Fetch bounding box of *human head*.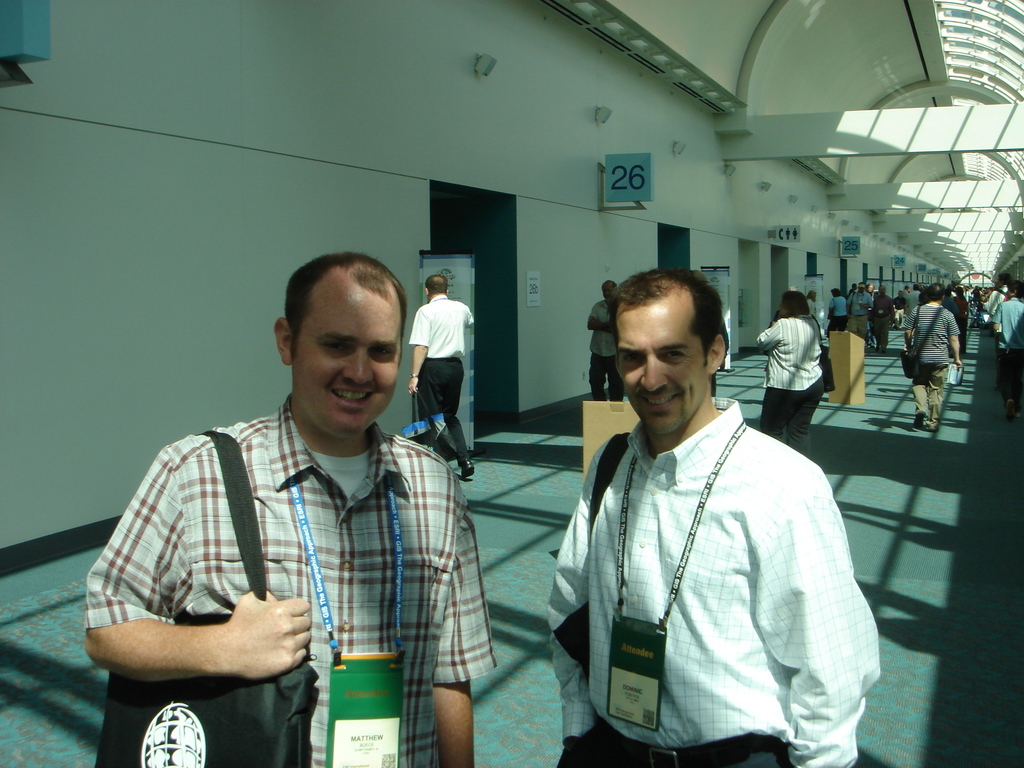
Bbox: region(610, 266, 728, 436).
